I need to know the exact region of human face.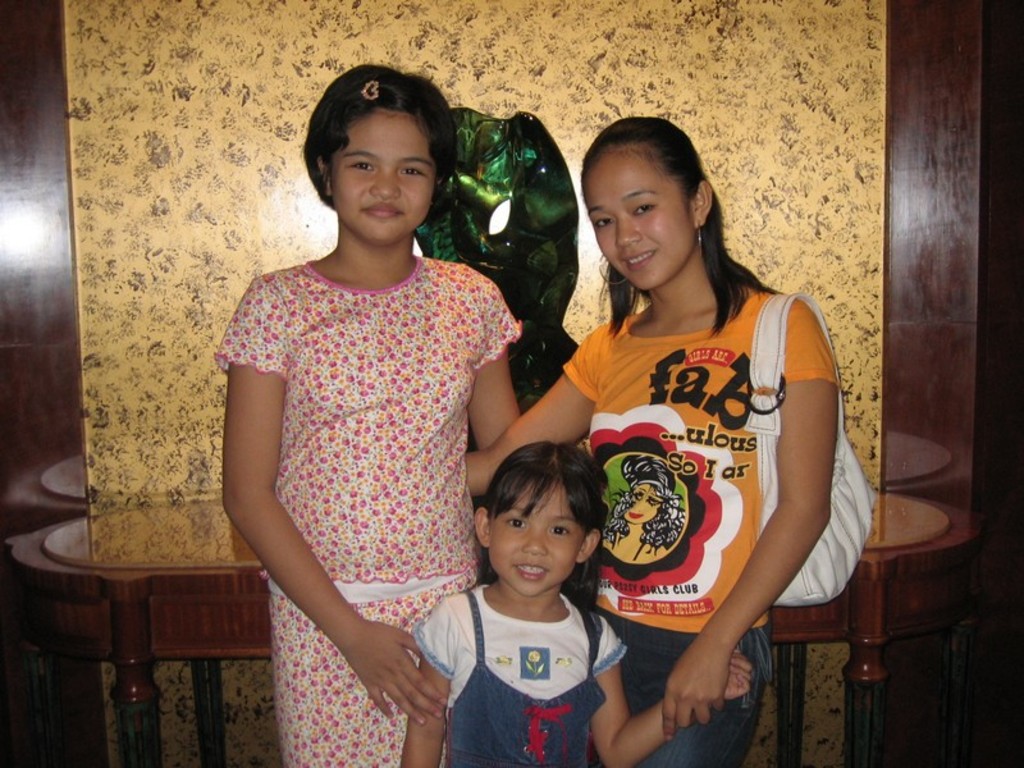
Region: 330/110/436/243.
